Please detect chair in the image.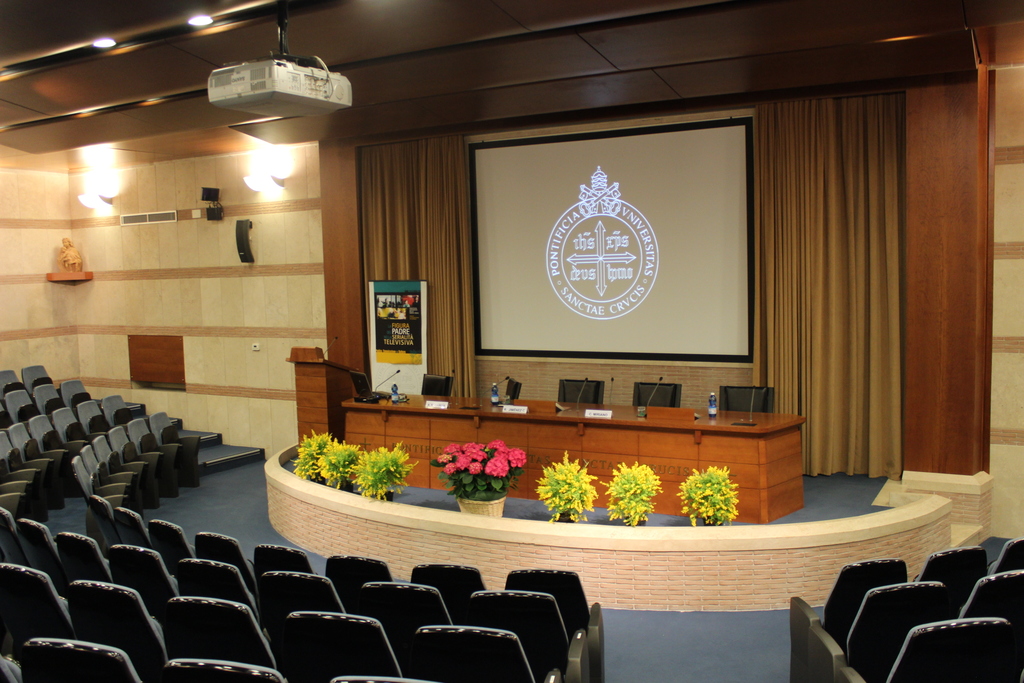
bbox(632, 383, 684, 409).
